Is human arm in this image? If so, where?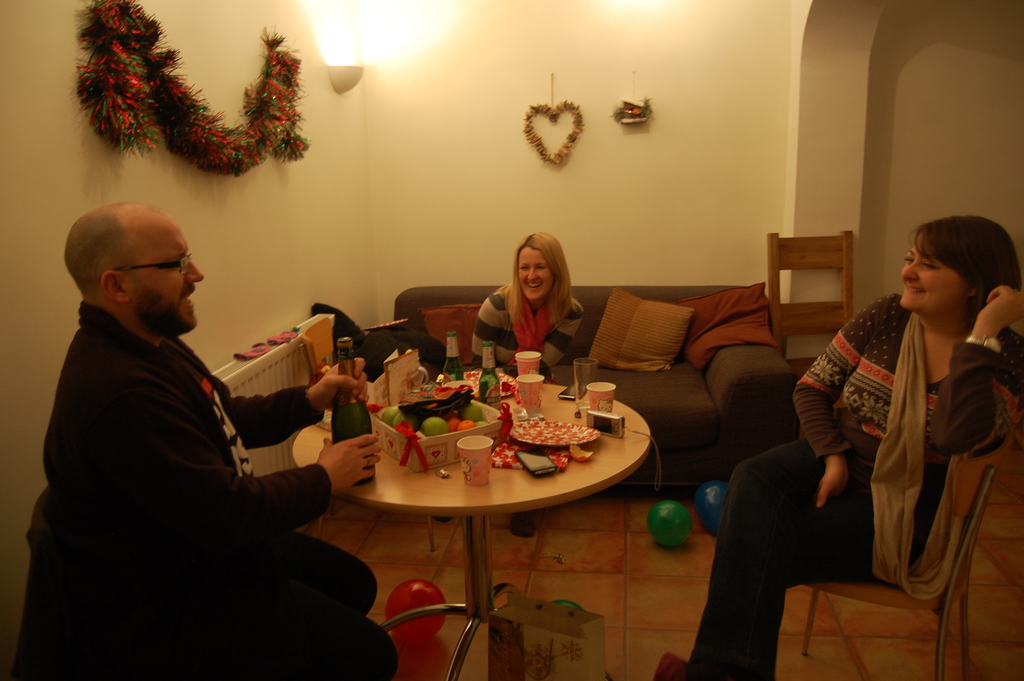
Yes, at (left=781, top=293, right=899, bottom=516).
